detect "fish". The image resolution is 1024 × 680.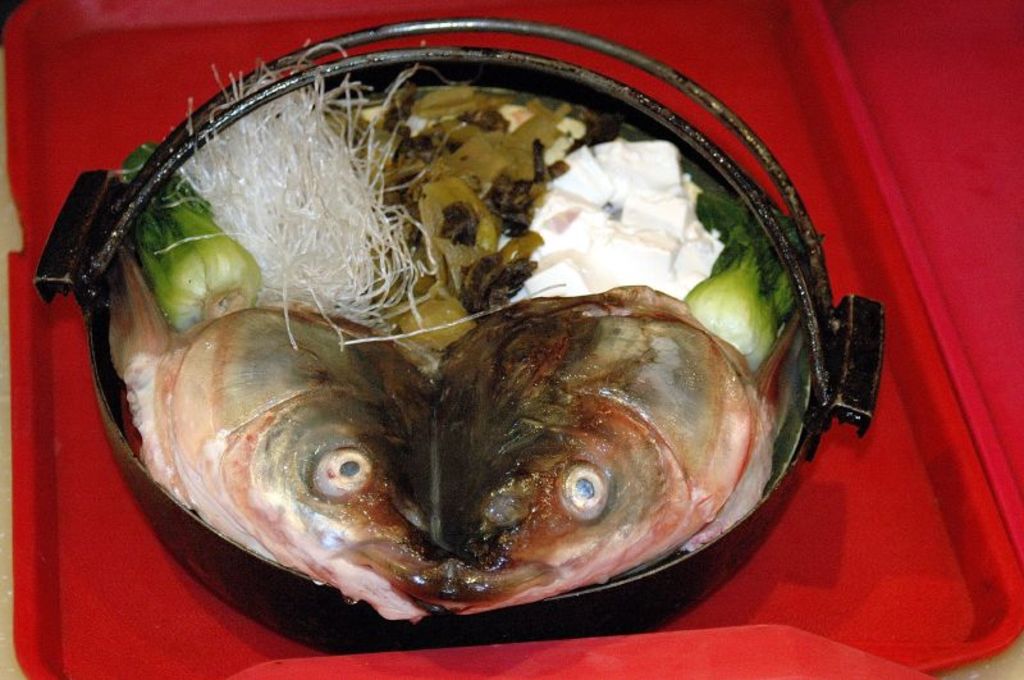
[x1=118, y1=289, x2=768, y2=615].
